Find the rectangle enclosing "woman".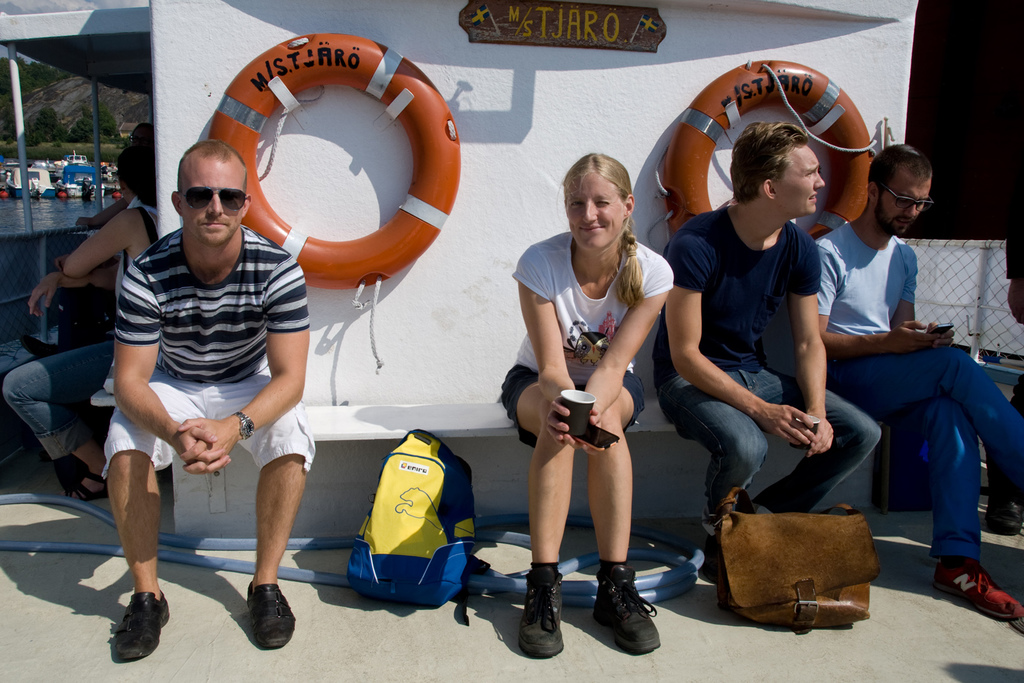
crop(509, 157, 675, 637).
